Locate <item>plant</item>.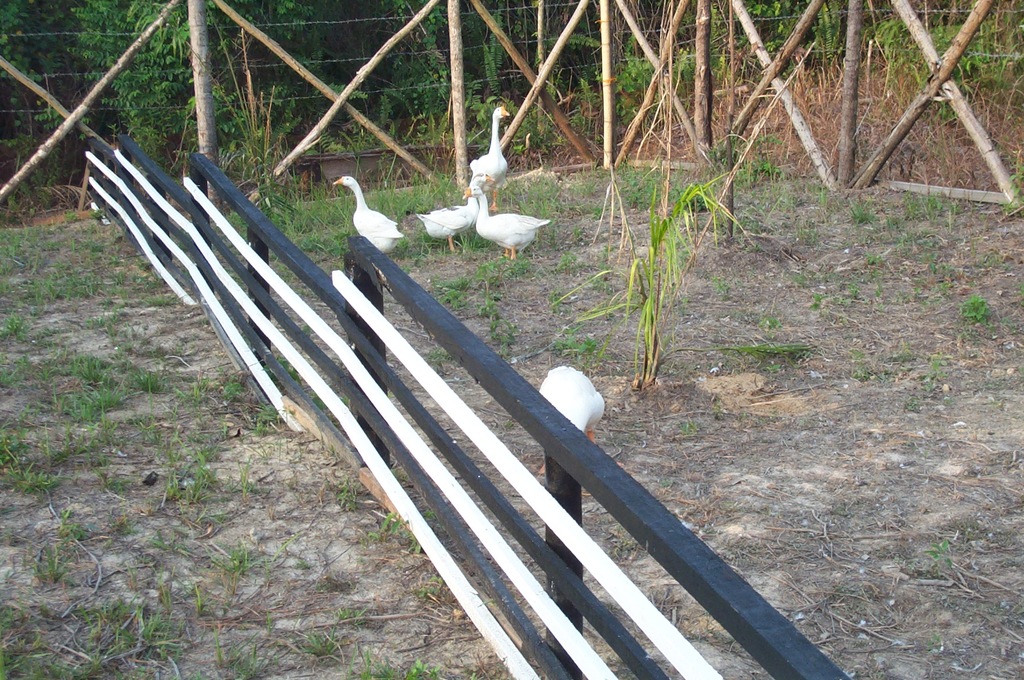
Bounding box: left=470, top=30, right=548, bottom=100.
